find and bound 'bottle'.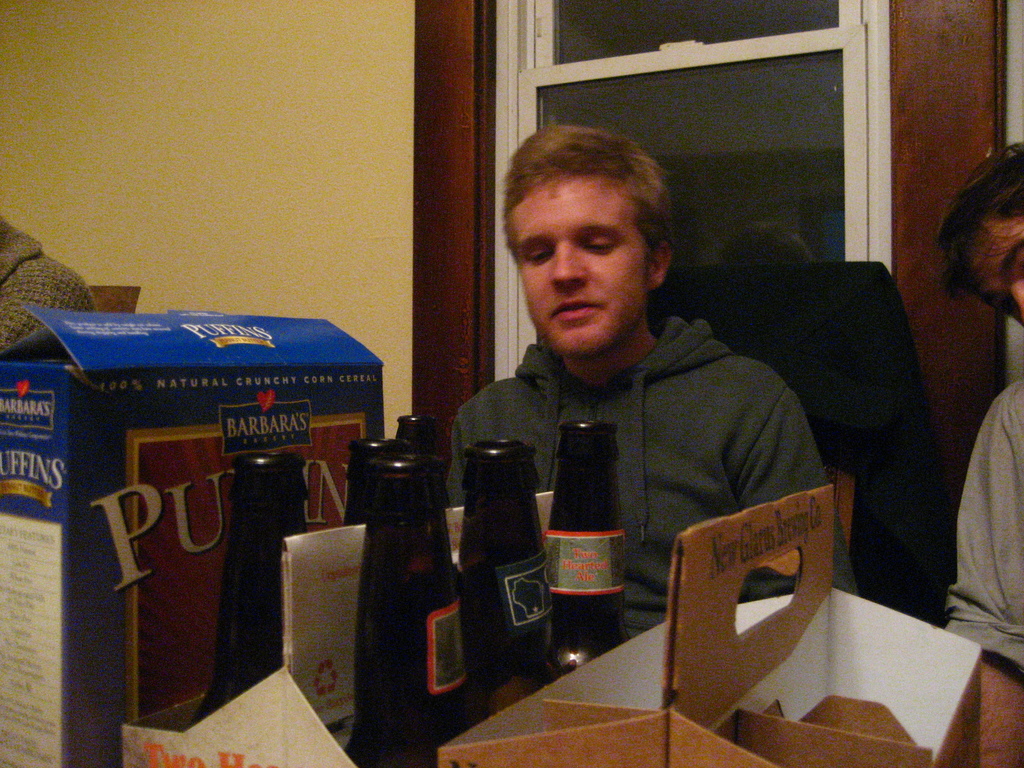
Bound: [left=551, top=410, right=637, bottom=654].
